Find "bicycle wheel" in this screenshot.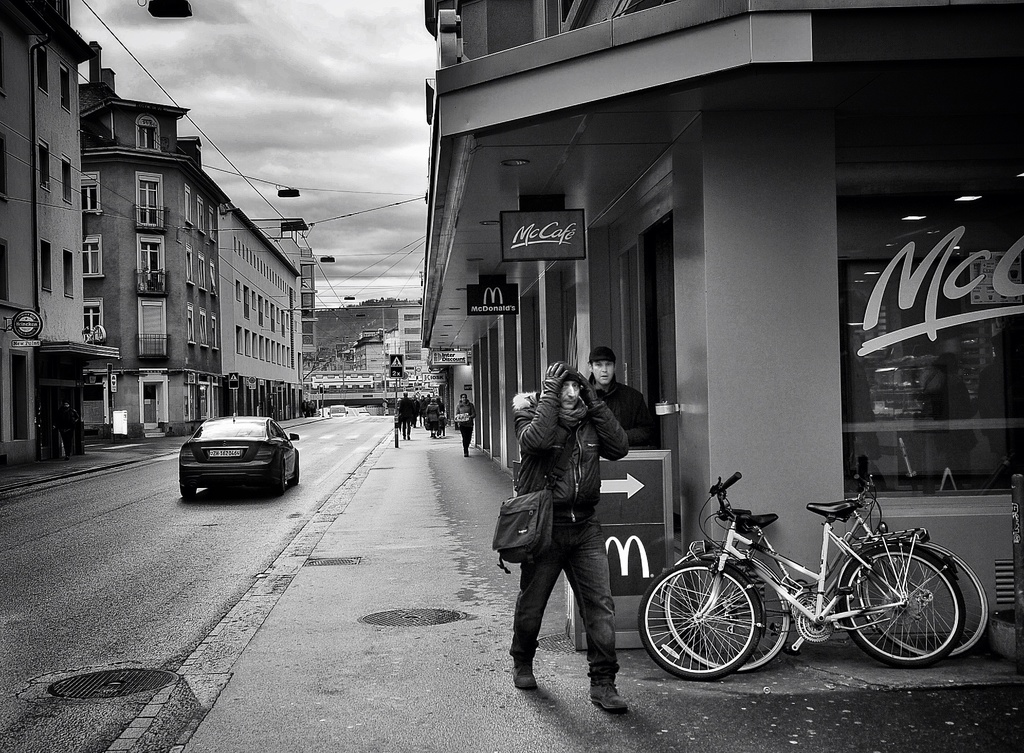
The bounding box for "bicycle wheel" is select_region(833, 551, 957, 667).
